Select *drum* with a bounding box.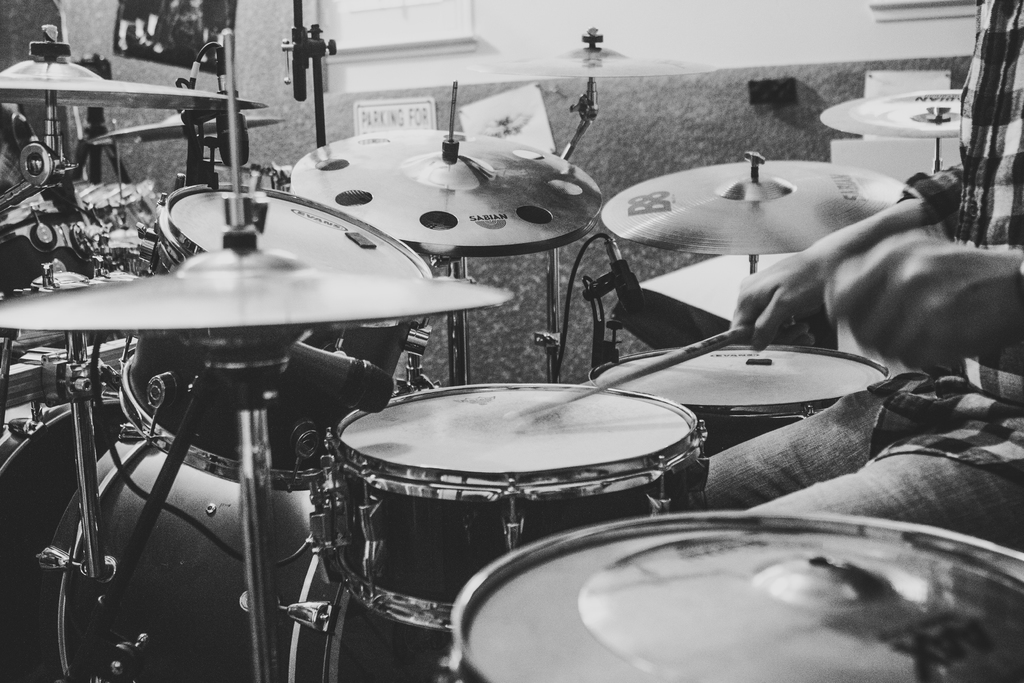
[0,388,130,682].
